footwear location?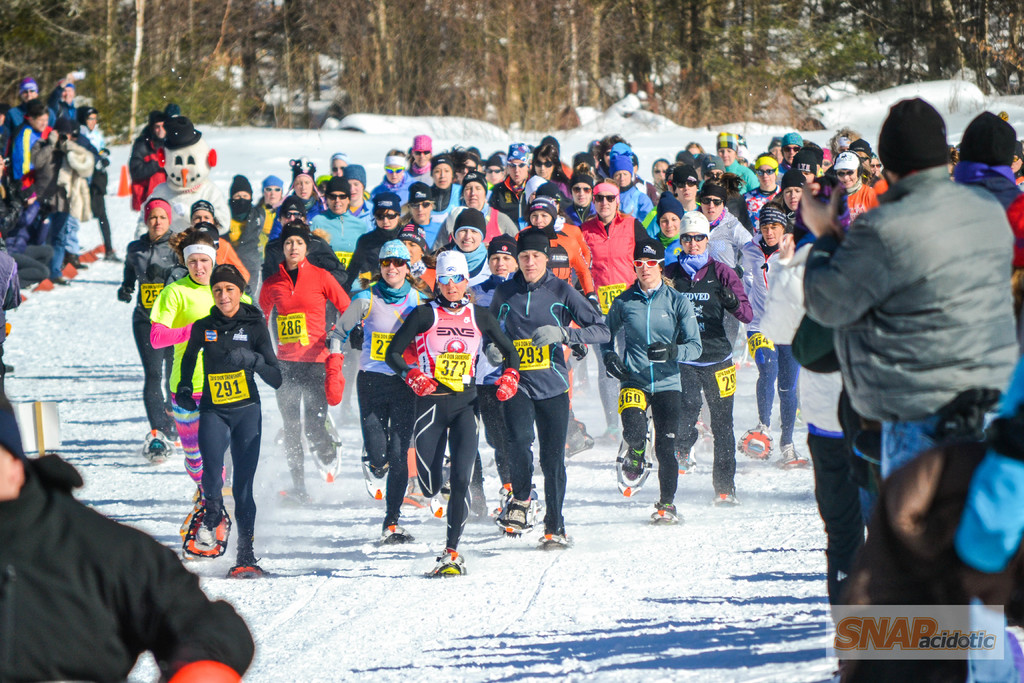
rect(536, 533, 575, 549)
